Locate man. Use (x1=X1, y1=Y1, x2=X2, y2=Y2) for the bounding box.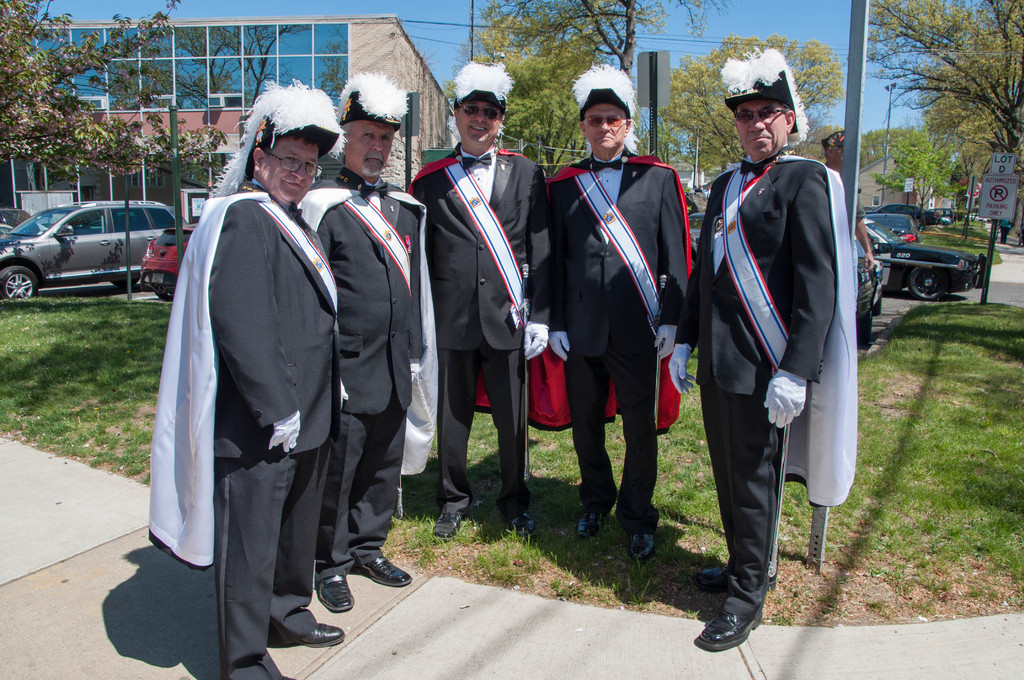
(x1=406, y1=54, x2=553, y2=543).
